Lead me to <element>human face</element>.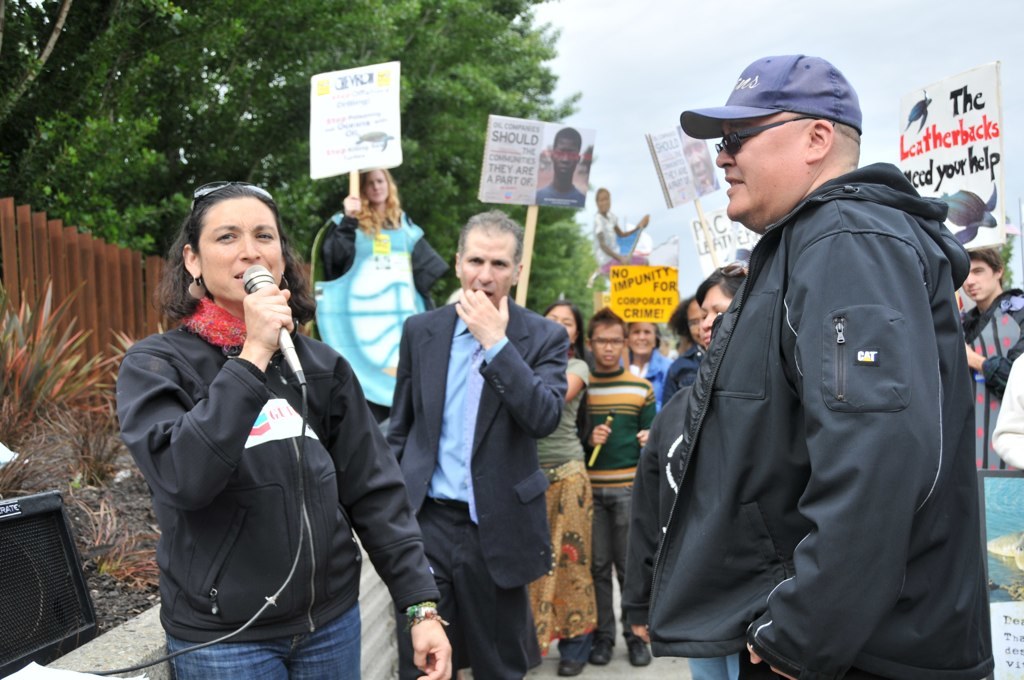
Lead to left=678, top=126, right=713, bottom=190.
